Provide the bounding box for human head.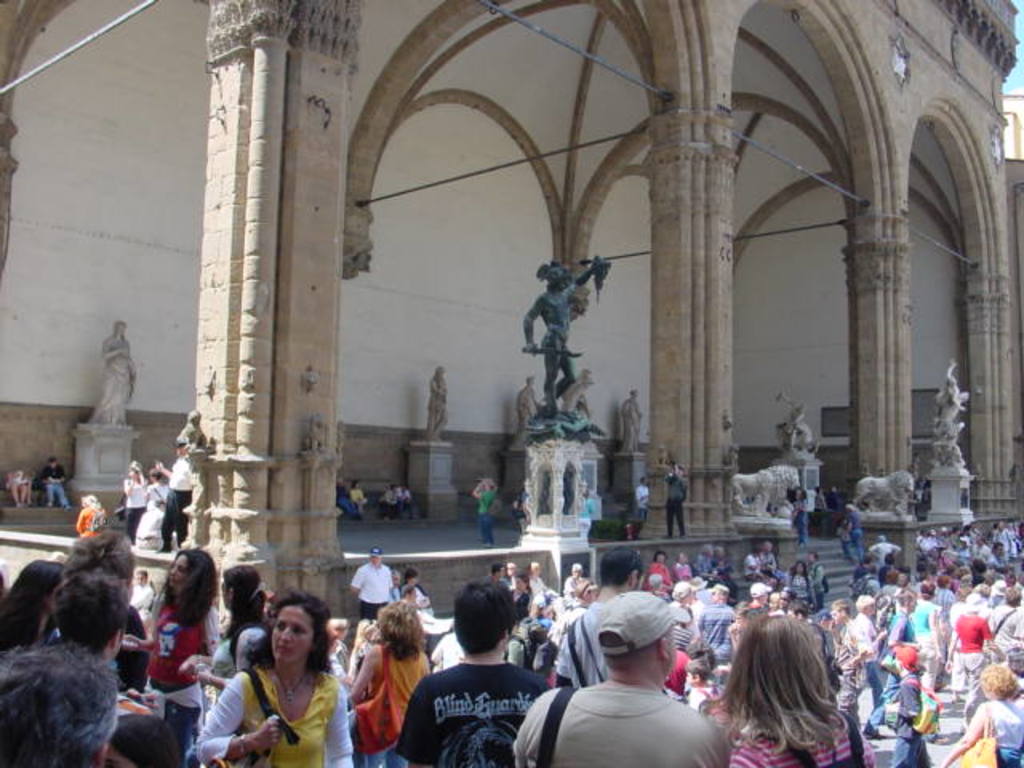
<box>586,603,701,696</box>.
